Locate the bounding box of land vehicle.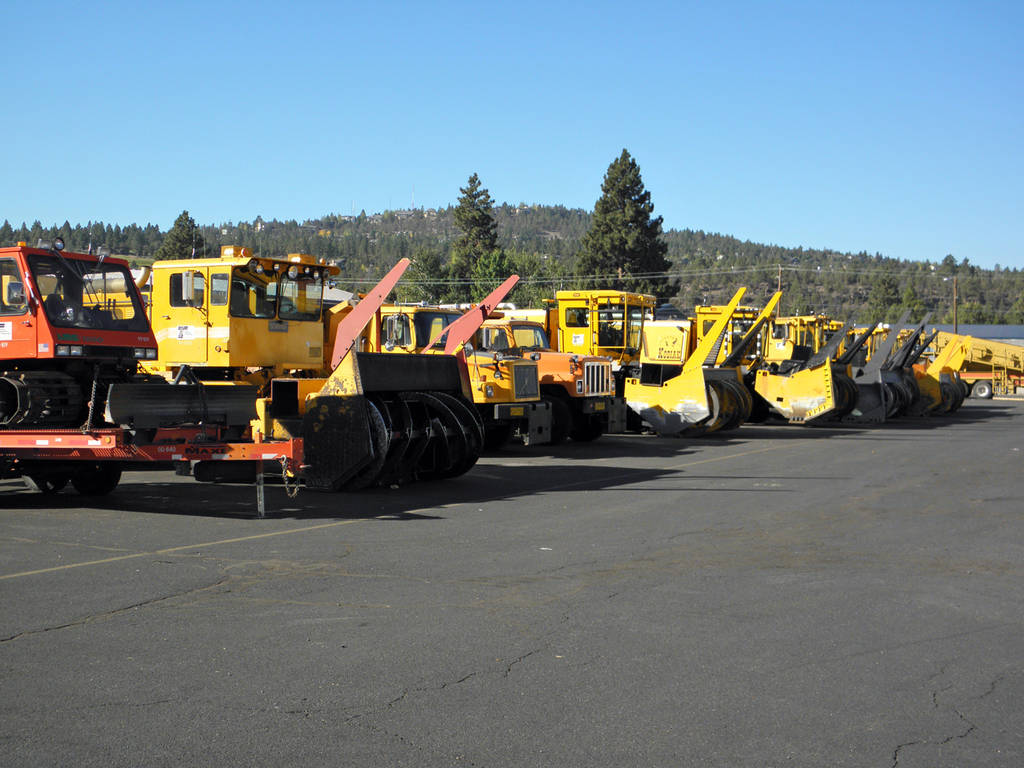
Bounding box: x1=881 y1=318 x2=930 y2=422.
